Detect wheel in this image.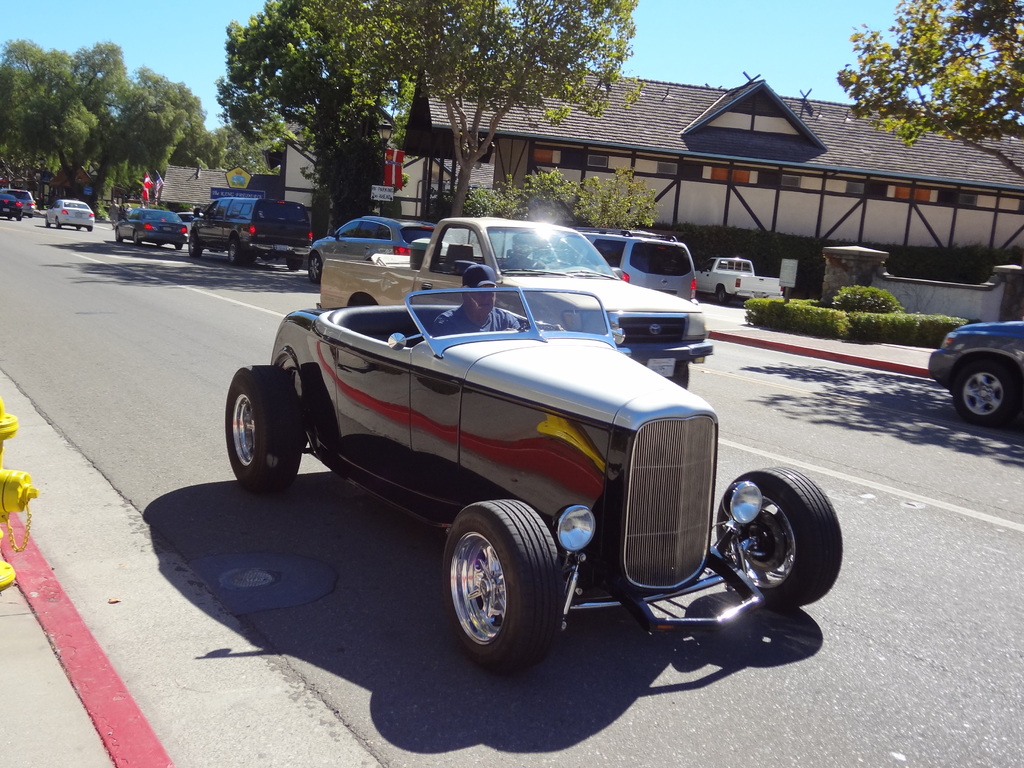
Detection: 716/289/730/307.
